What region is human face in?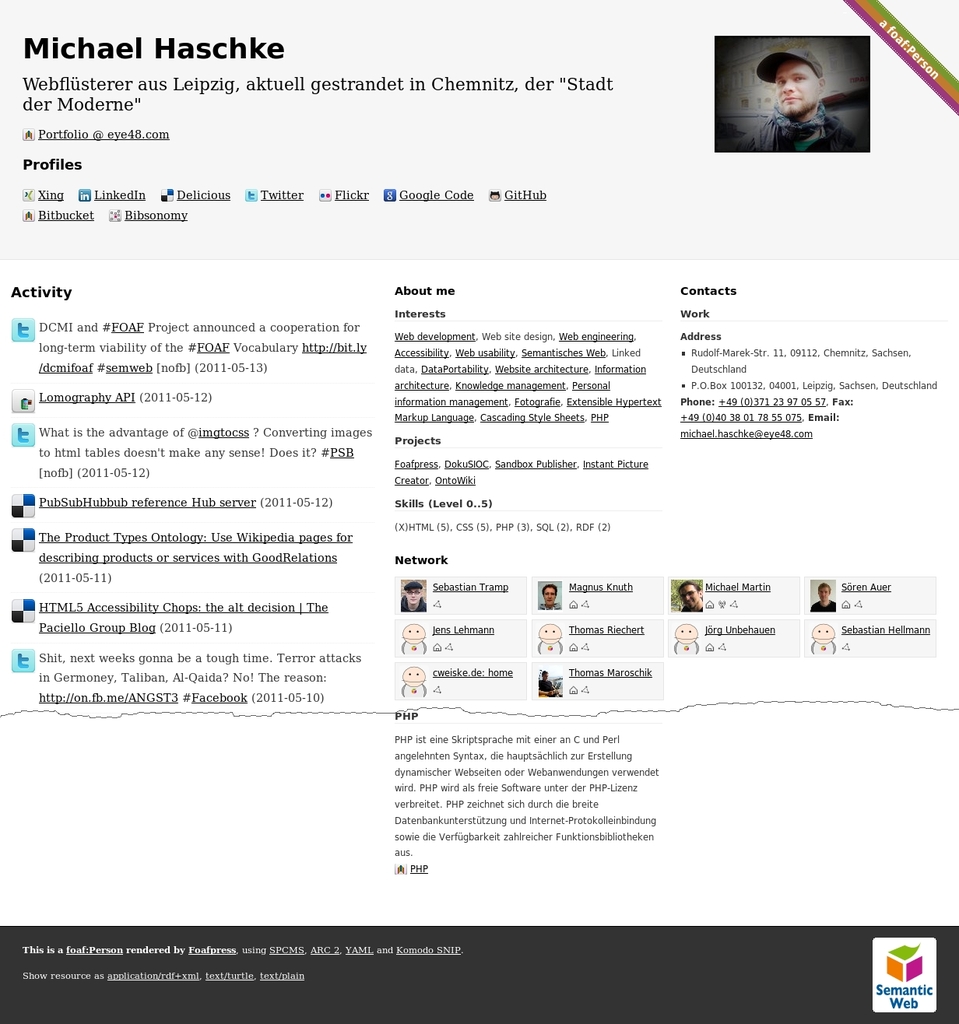
x1=675, y1=621, x2=692, y2=642.
